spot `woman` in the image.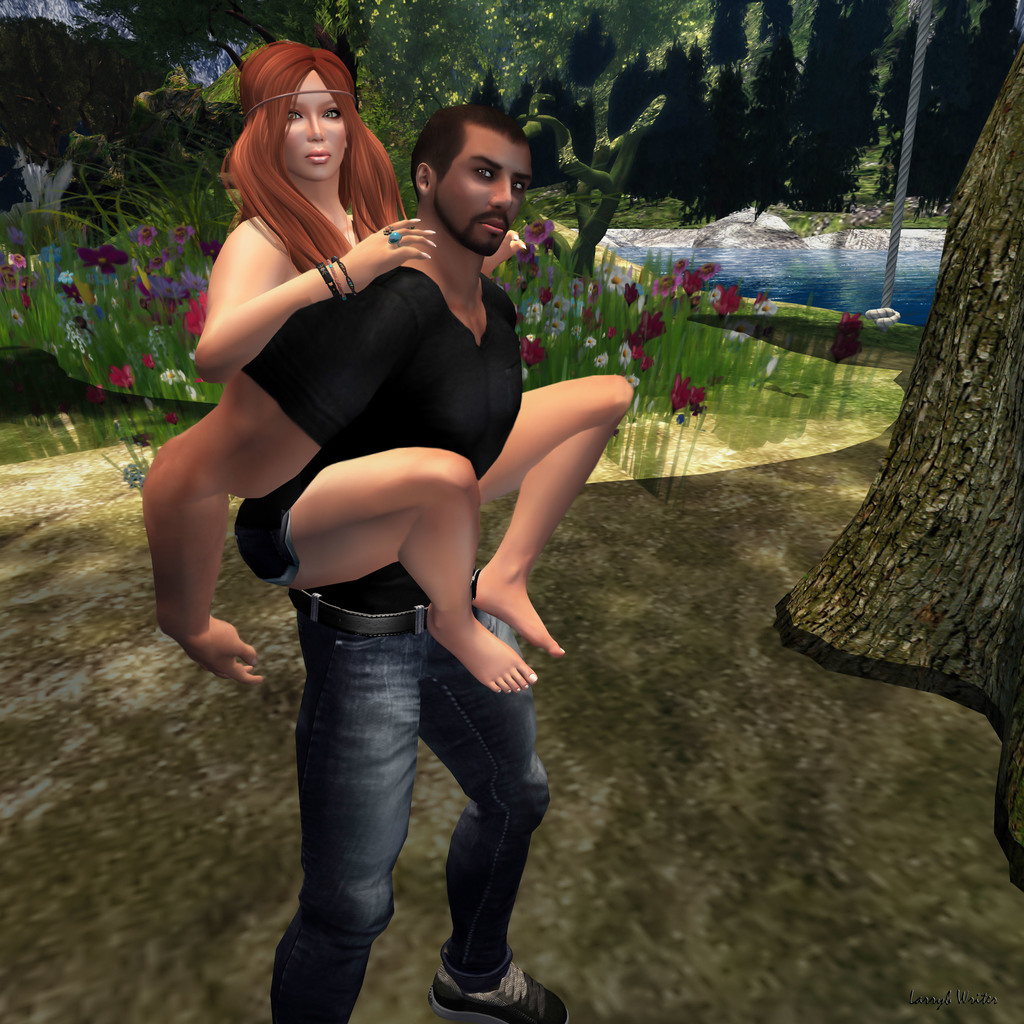
`woman` found at [left=191, top=33, right=642, bottom=694].
